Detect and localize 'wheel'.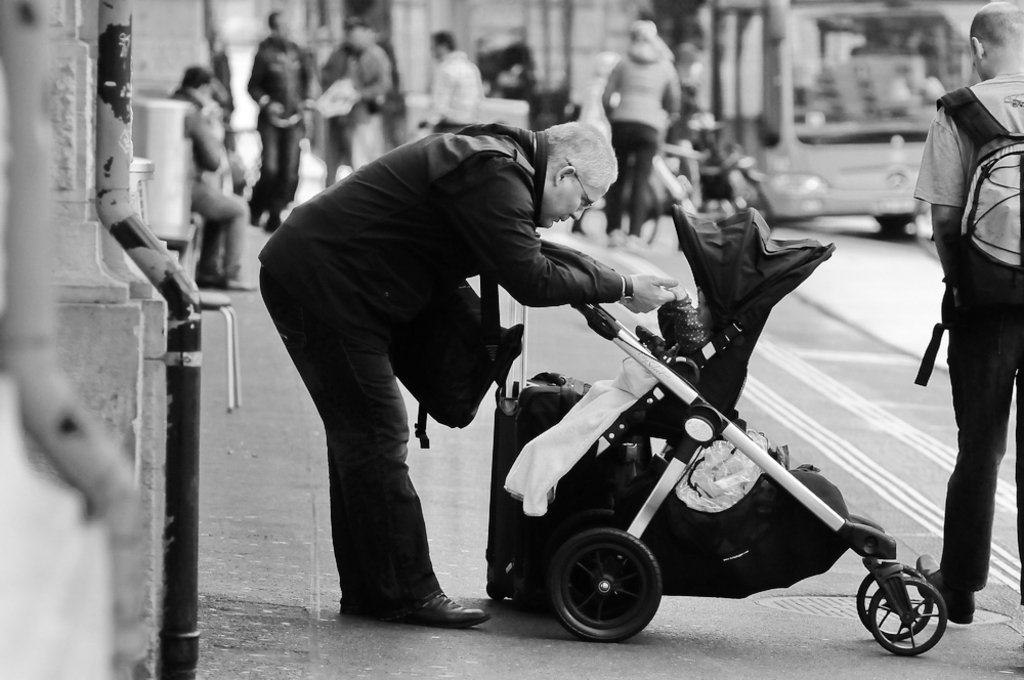
Localized at 856:562:930:636.
